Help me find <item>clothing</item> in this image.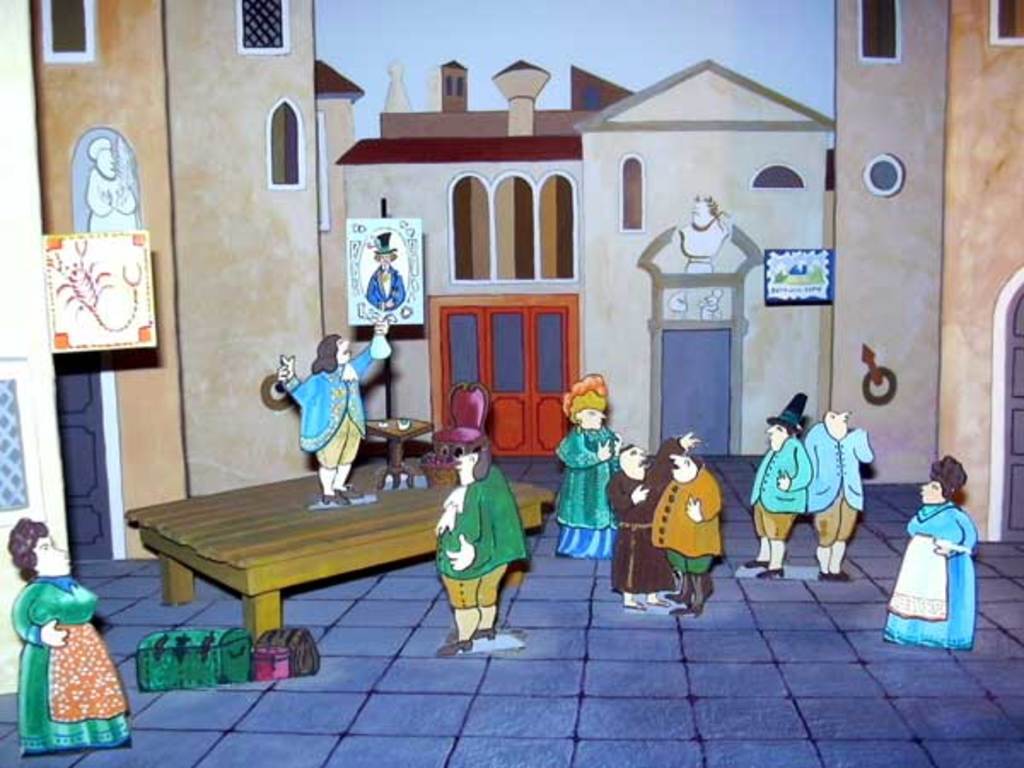
Found it: <box>649,469,727,579</box>.
